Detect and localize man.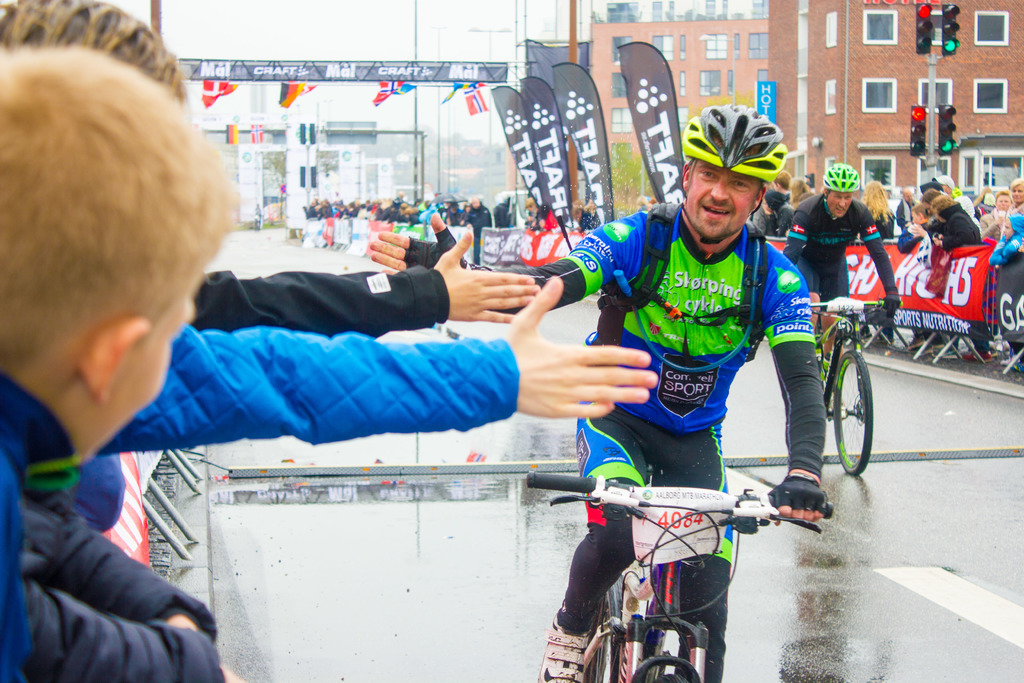
Localized at bbox(371, 105, 826, 682).
